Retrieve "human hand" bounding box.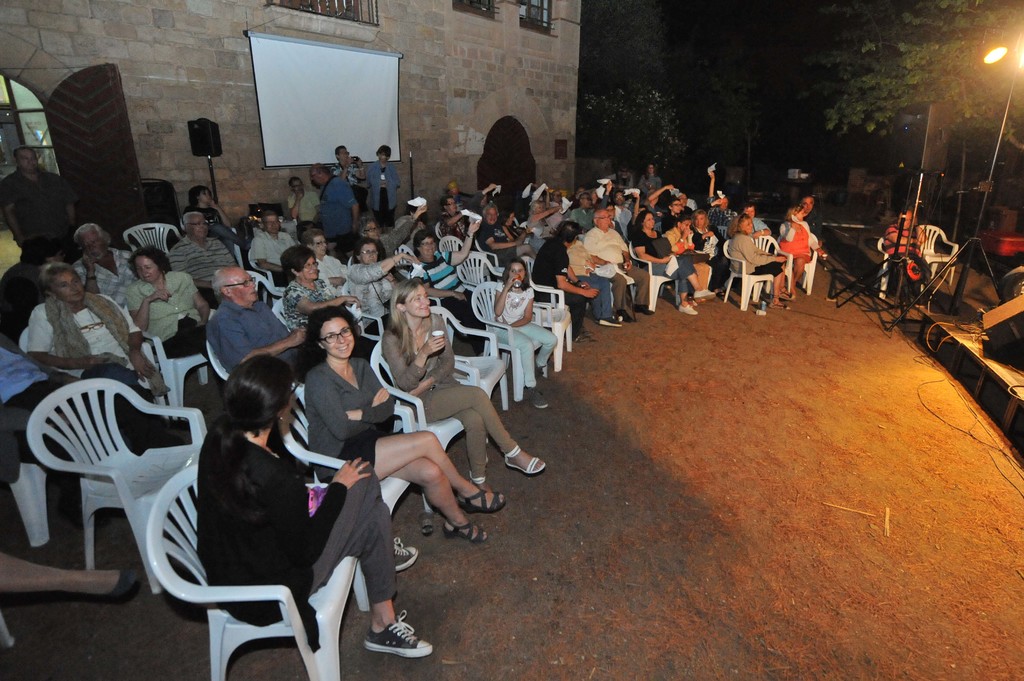
Bounding box: box(295, 189, 307, 203).
